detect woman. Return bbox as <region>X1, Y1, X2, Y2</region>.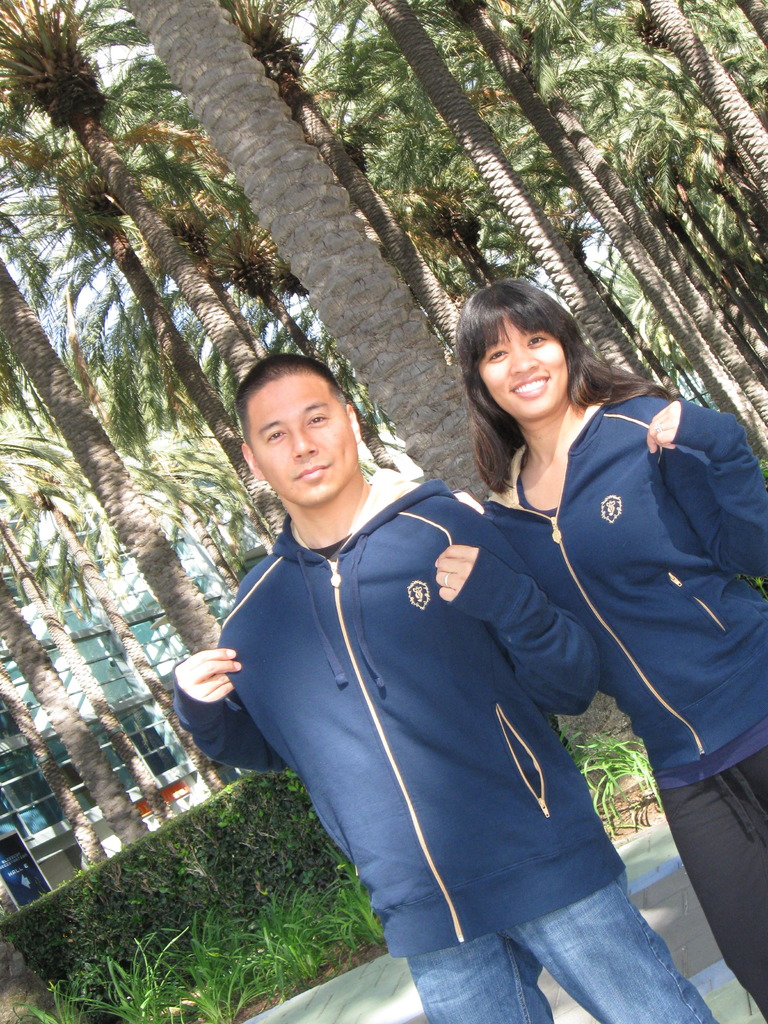
<region>449, 279, 767, 1021</region>.
